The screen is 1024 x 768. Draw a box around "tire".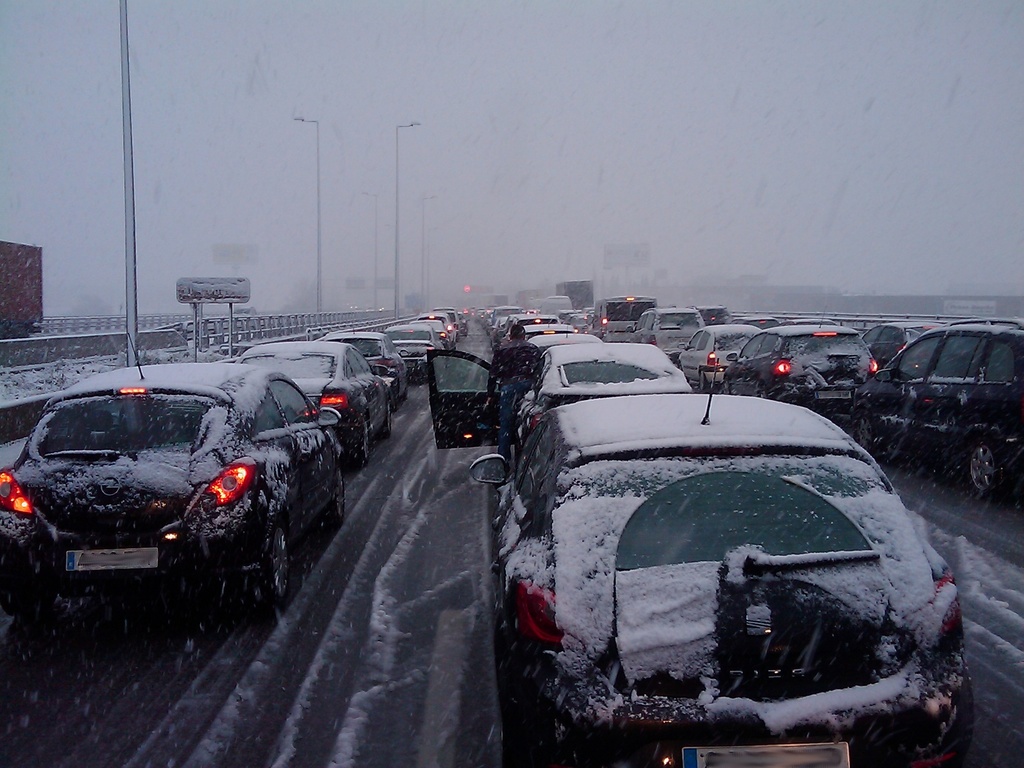
box(364, 429, 373, 463).
